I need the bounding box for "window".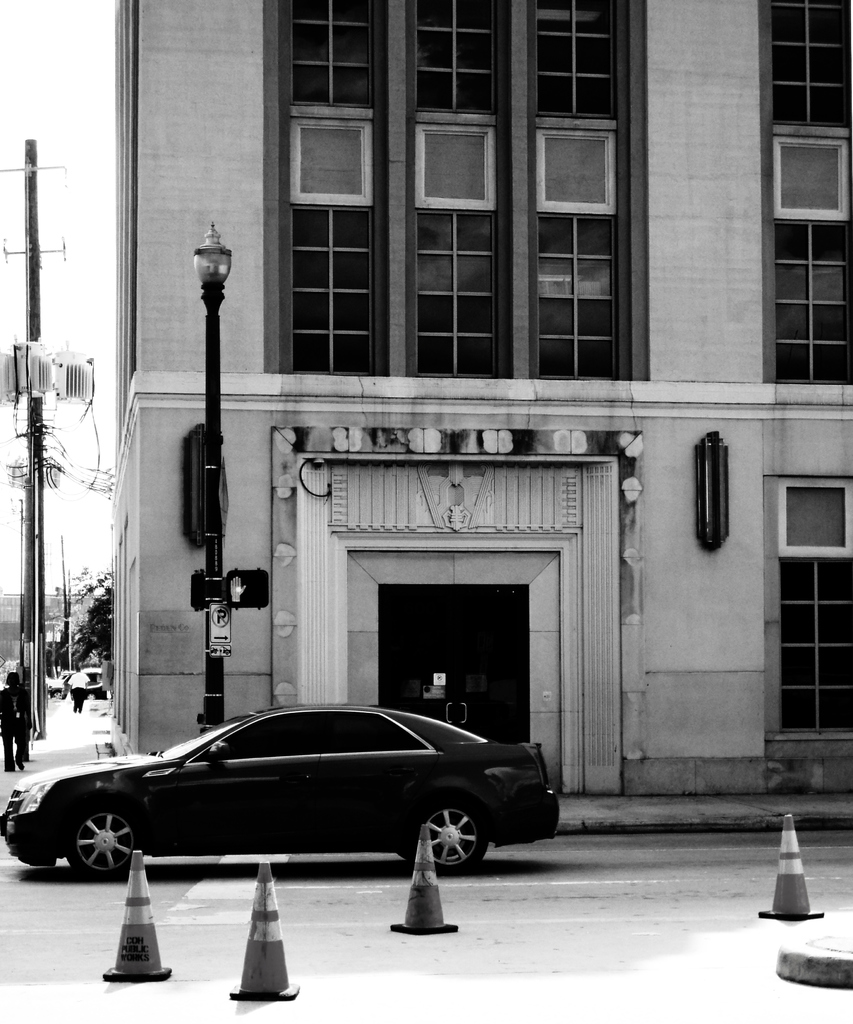
Here it is: bbox=[286, 1, 382, 111].
